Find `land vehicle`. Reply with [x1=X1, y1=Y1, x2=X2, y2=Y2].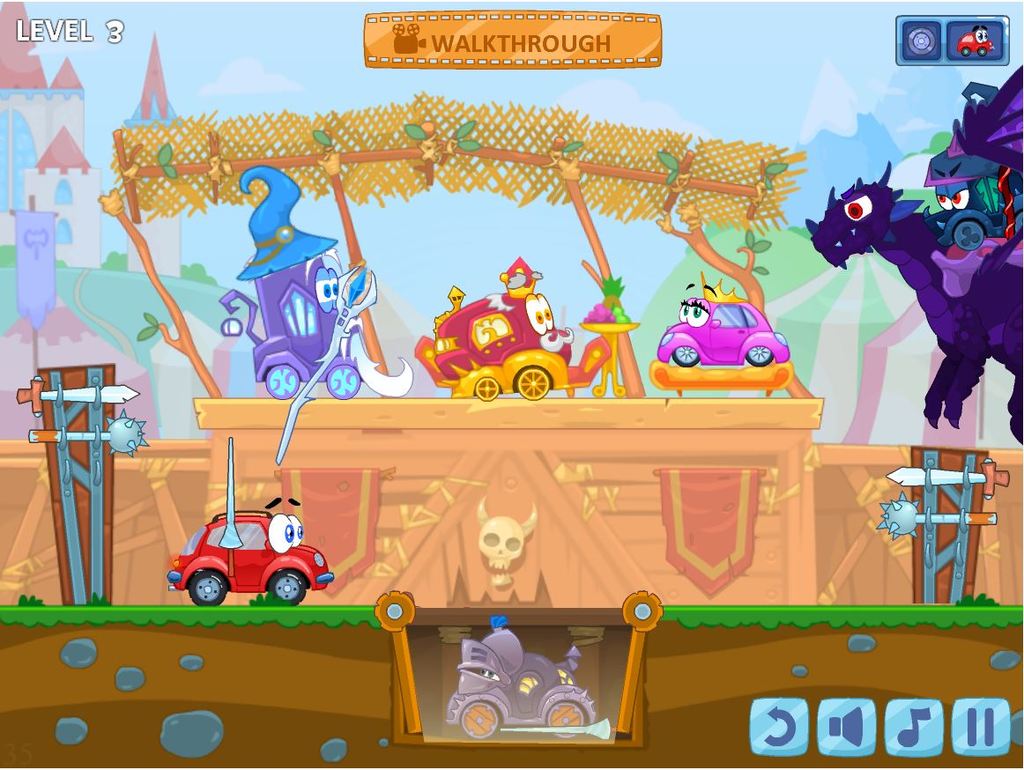
[x1=436, y1=259, x2=611, y2=400].
